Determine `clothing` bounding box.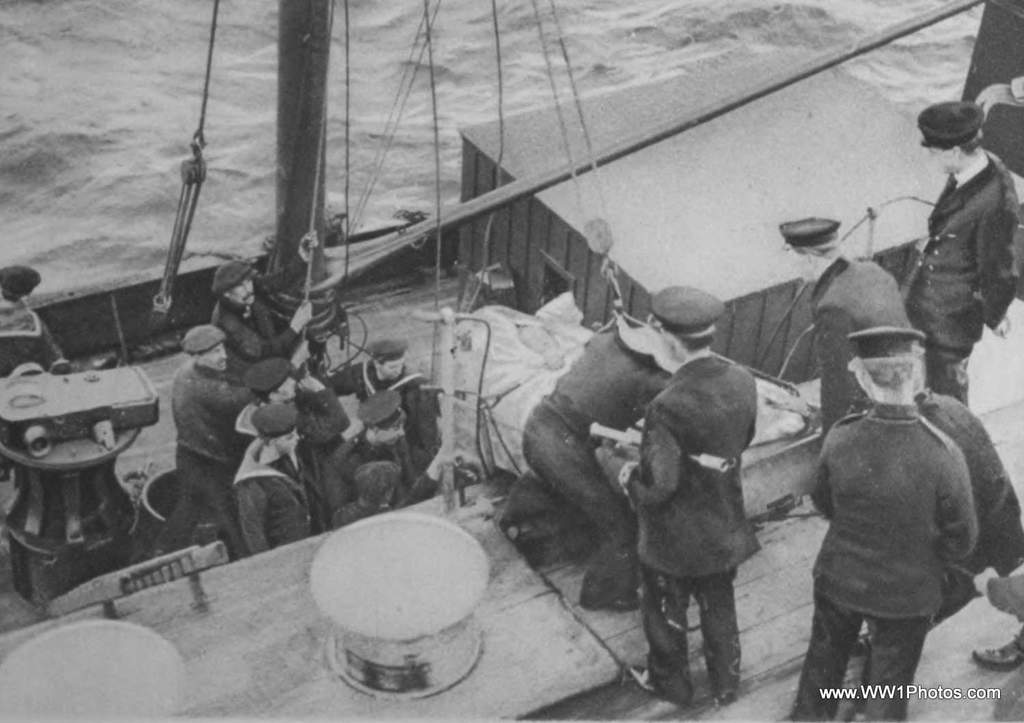
Determined: bbox=(903, 145, 1019, 408).
